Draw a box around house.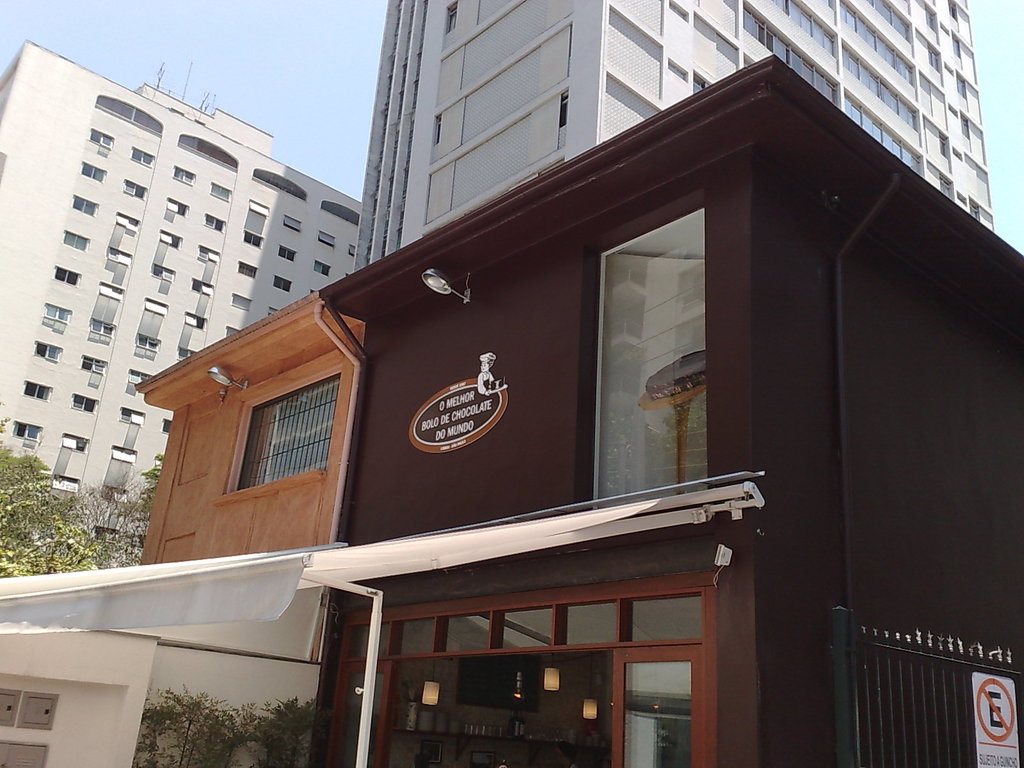
detection(132, 285, 363, 547).
